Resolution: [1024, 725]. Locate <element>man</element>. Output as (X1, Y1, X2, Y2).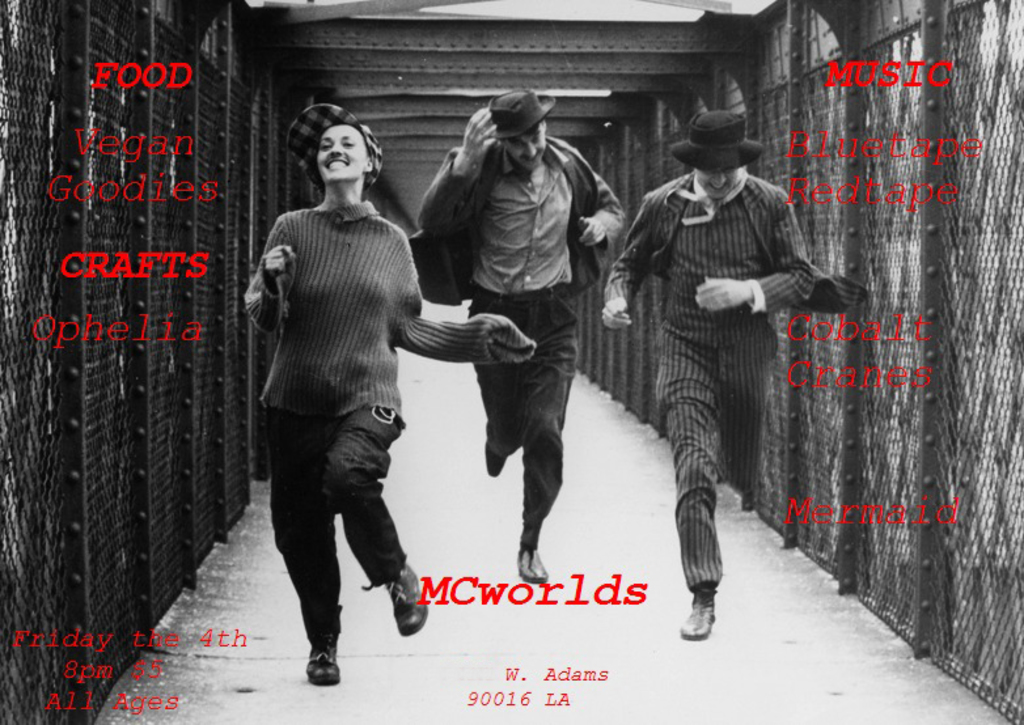
(406, 93, 631, 585).
